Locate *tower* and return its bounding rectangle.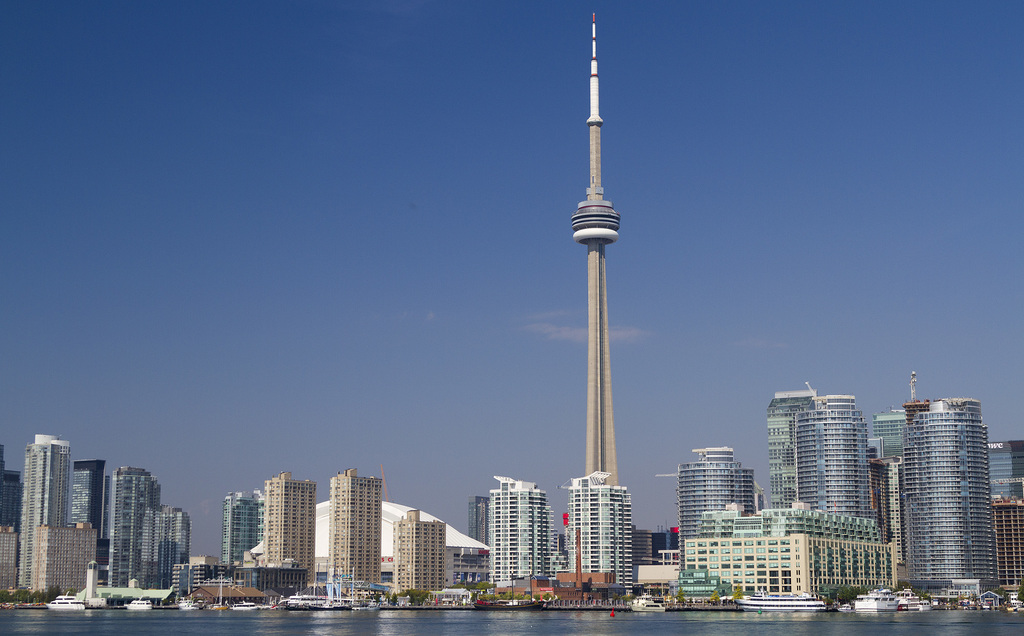
[left=135, top=510, right=190, bottom=590].
